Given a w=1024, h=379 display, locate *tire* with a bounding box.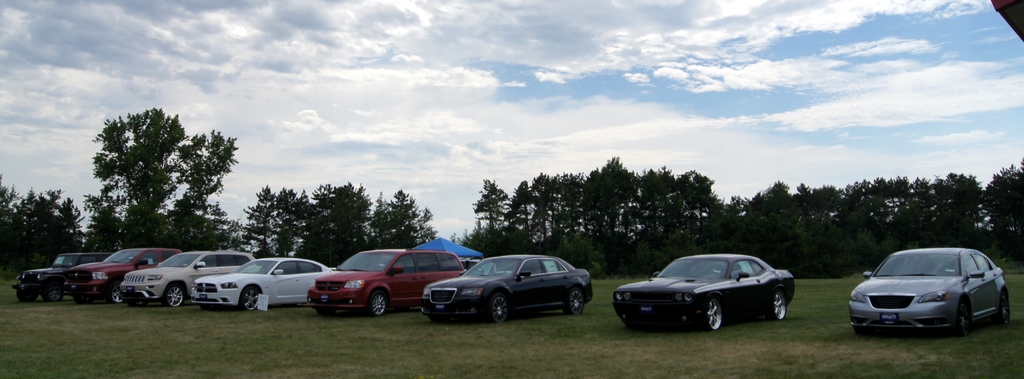
Located: box=[372, 287, 388, 318].
